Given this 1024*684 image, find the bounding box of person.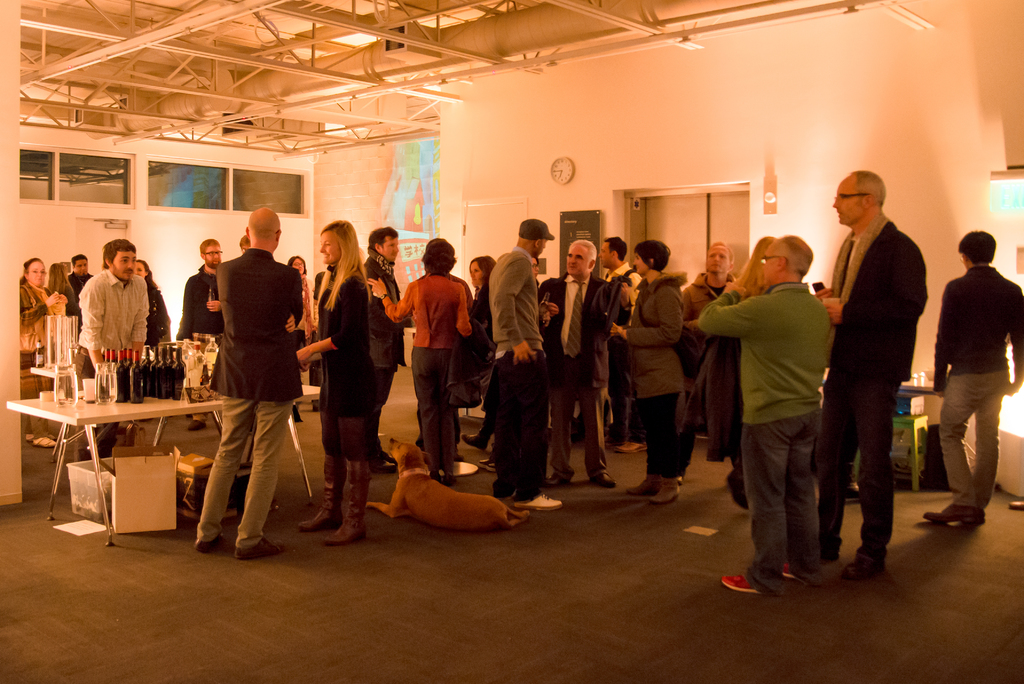
<region>294, 215, 379, 541</region>.
